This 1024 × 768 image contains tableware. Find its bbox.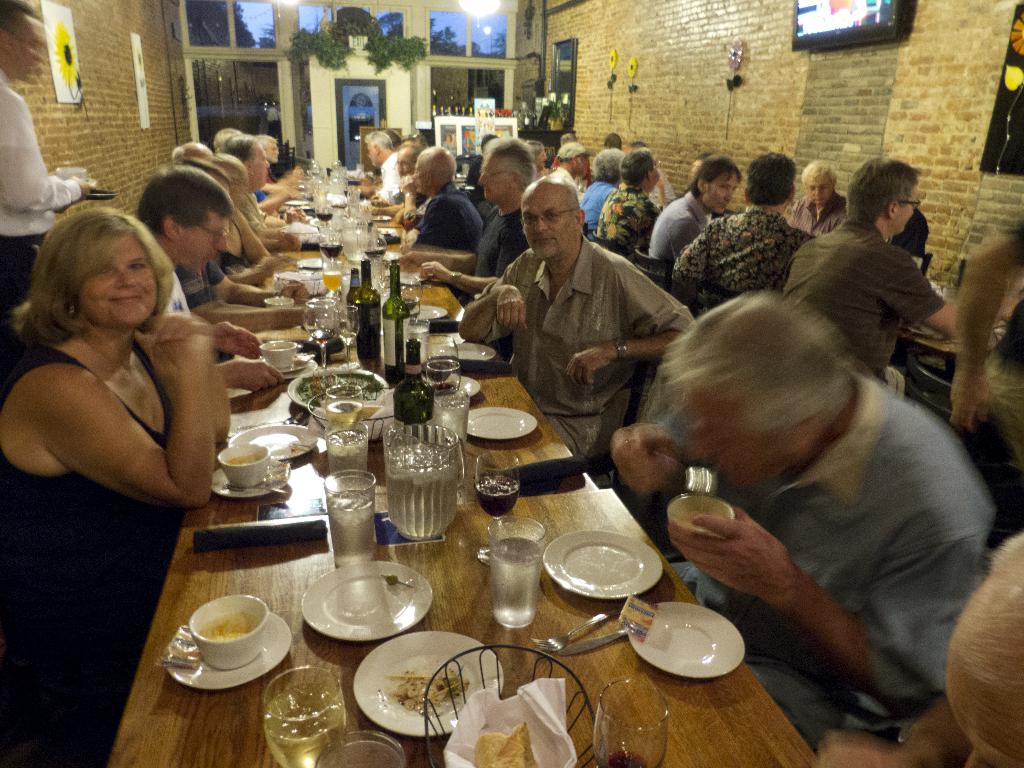
bbox=[349, 628, 508, 739].
